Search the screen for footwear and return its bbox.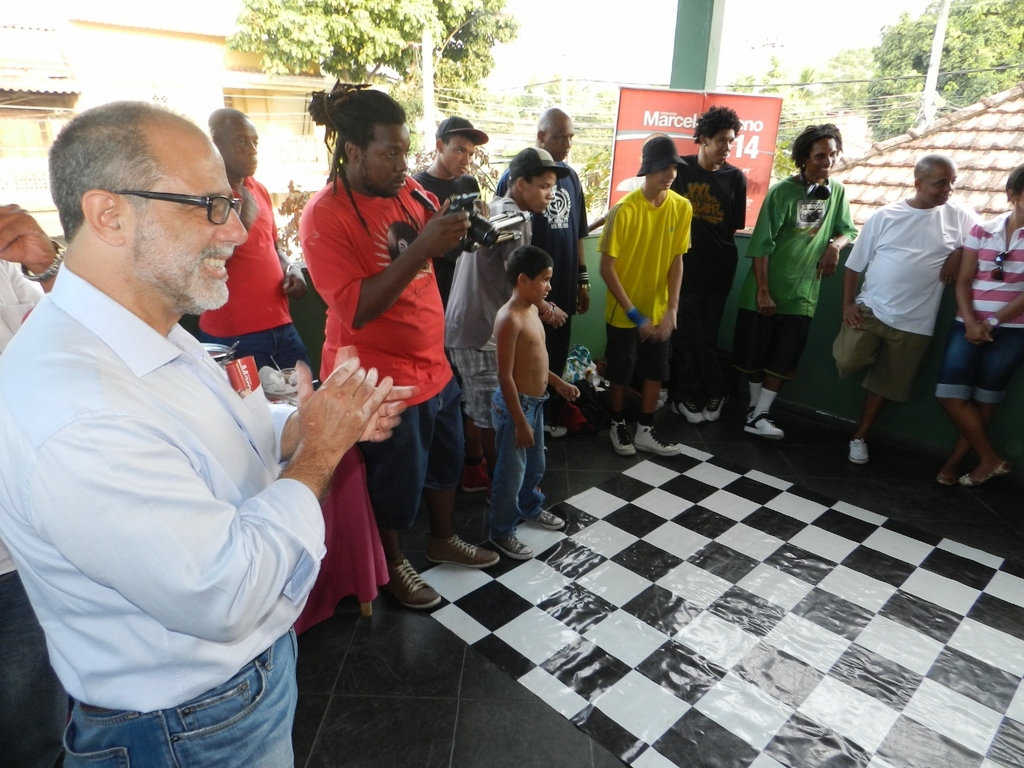
Found: <region>427, 533, 501, 568</region>.
